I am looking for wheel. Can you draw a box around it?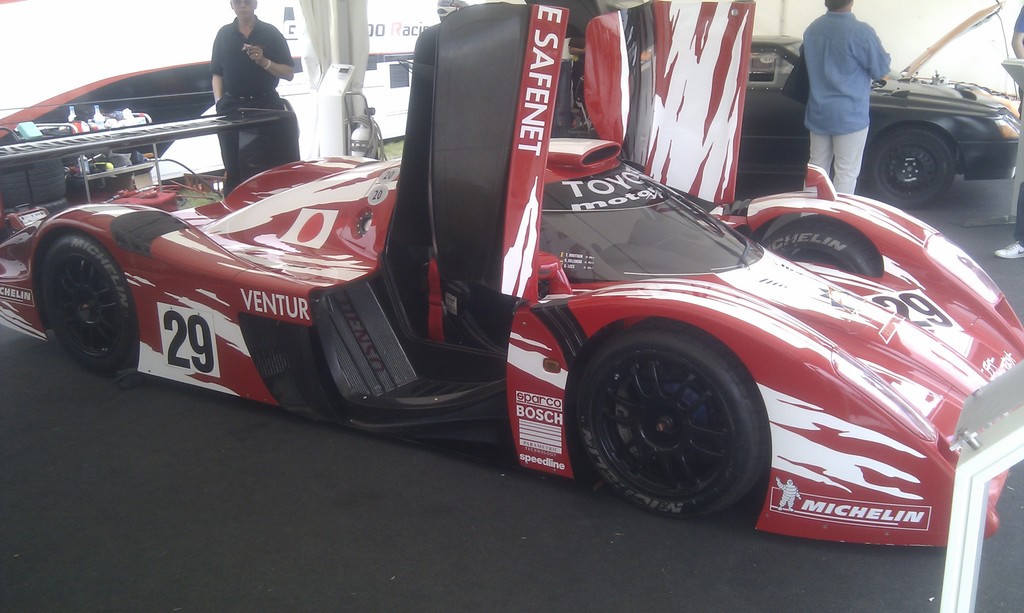
Sure, the bounding box is bbox=(761, 213, 883, 275).
